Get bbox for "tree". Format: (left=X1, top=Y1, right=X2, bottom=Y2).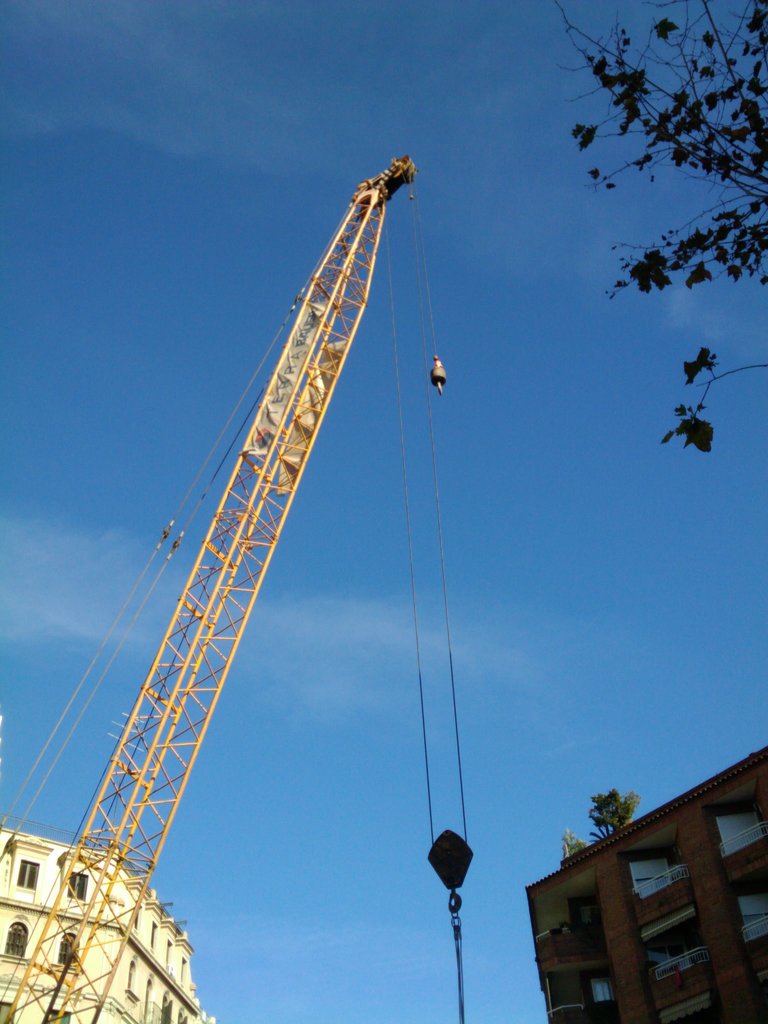
(left=550, top=36, right=741, bottom=368).
